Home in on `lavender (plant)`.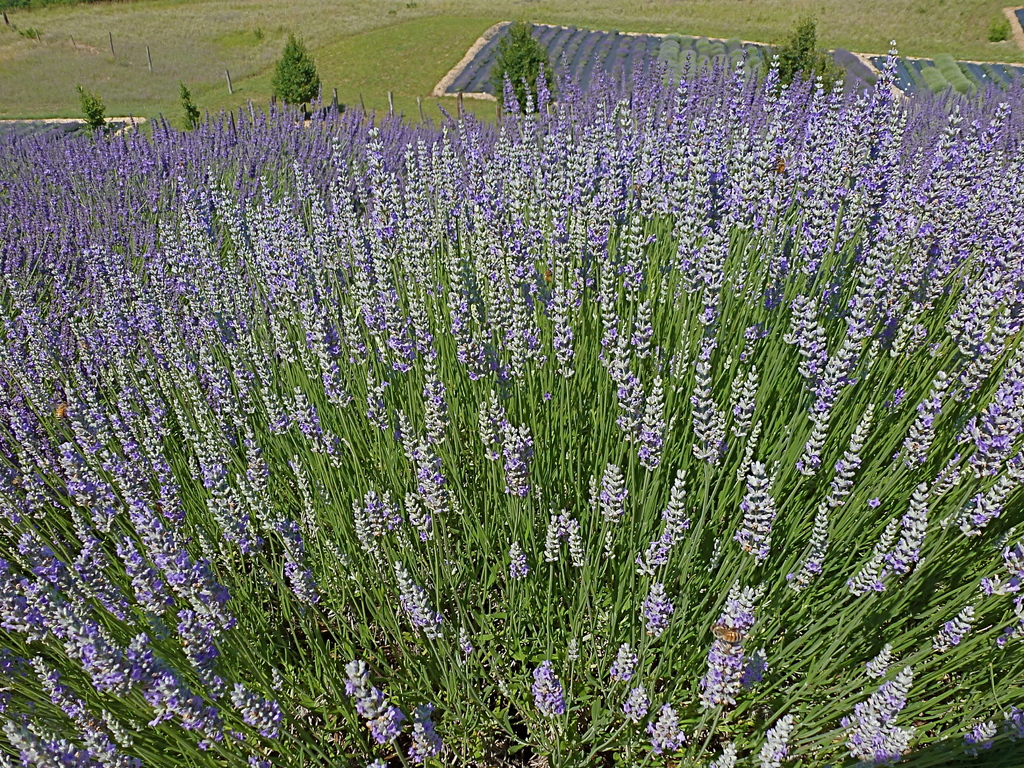
Homed in at BBox(682, 356, 719, 462).
